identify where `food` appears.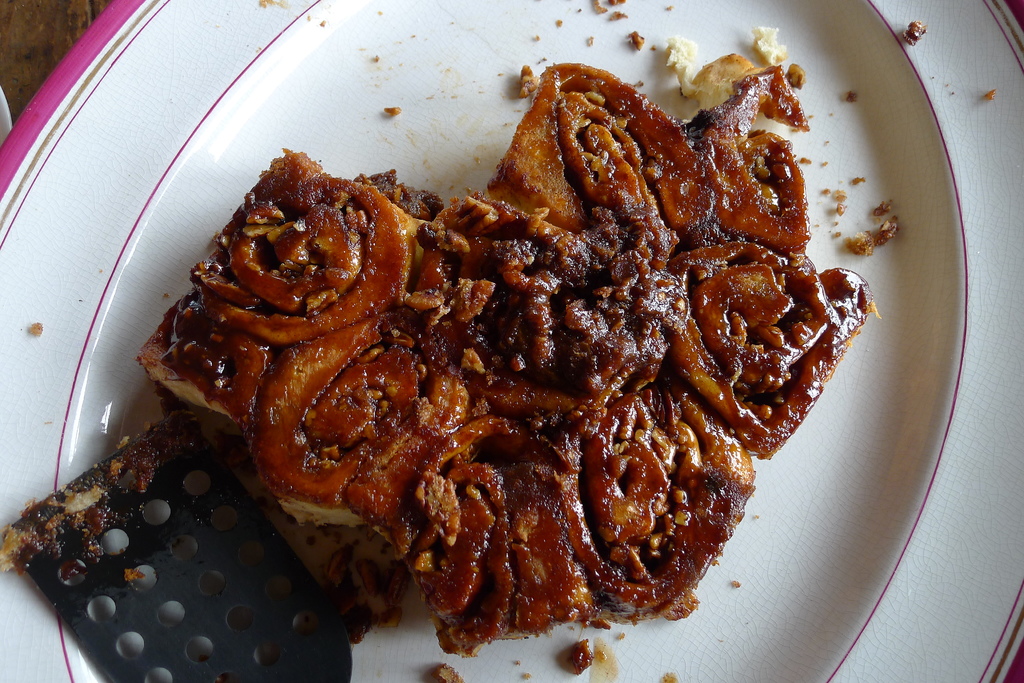
Appears at x1=430 y1=663 x2=461 y2=682.
